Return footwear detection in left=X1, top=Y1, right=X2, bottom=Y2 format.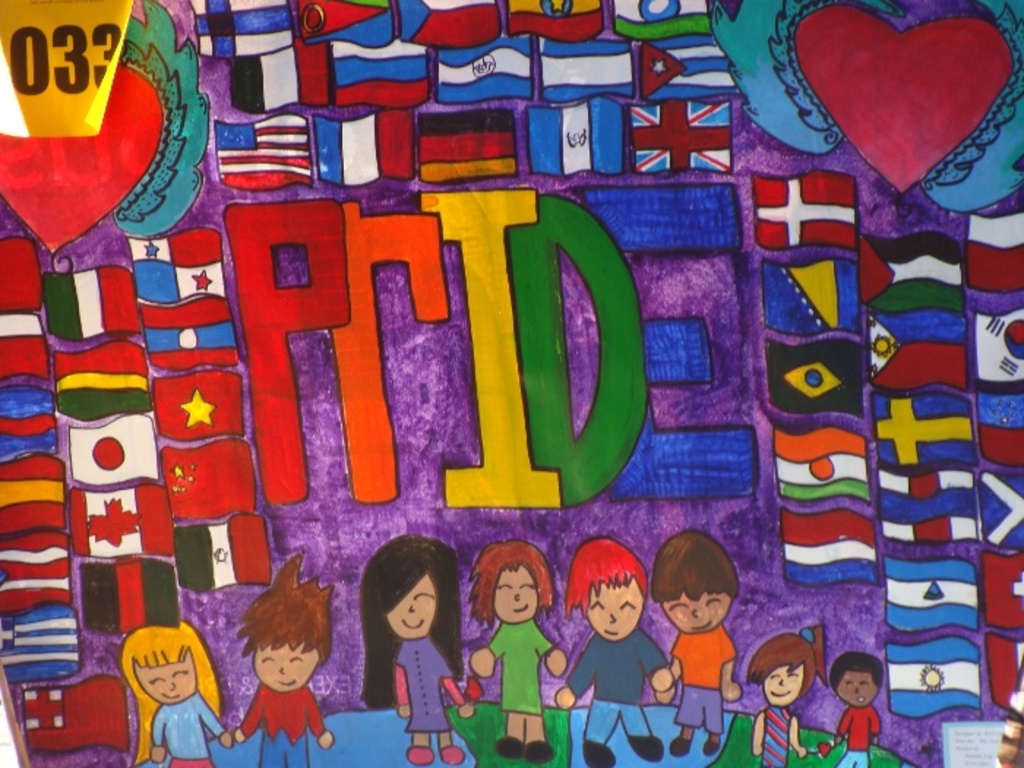
left=493, top=736, right=524, bottom=756.
